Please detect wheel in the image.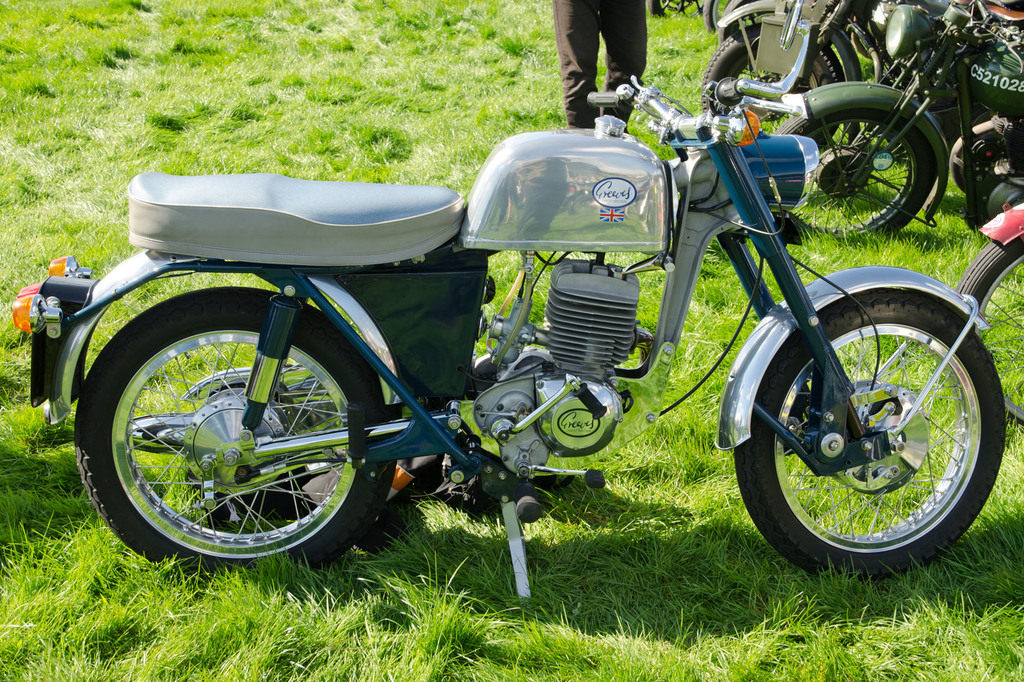
box(700, 26, 841, 143).
